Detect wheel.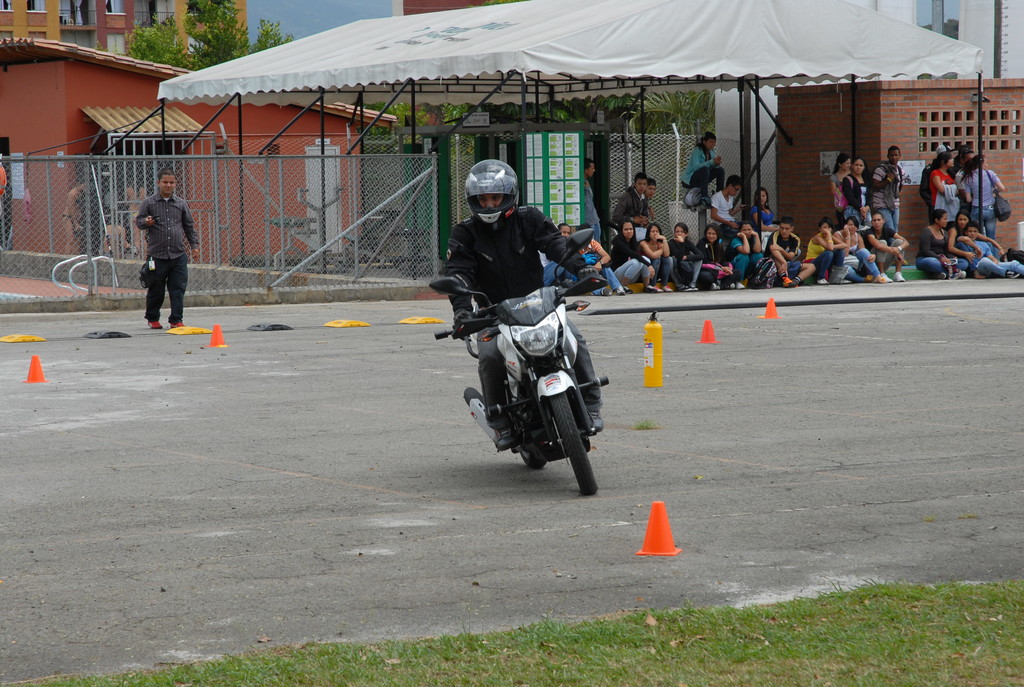
Detected at left=514, top=415, right=538, bottom=474.
